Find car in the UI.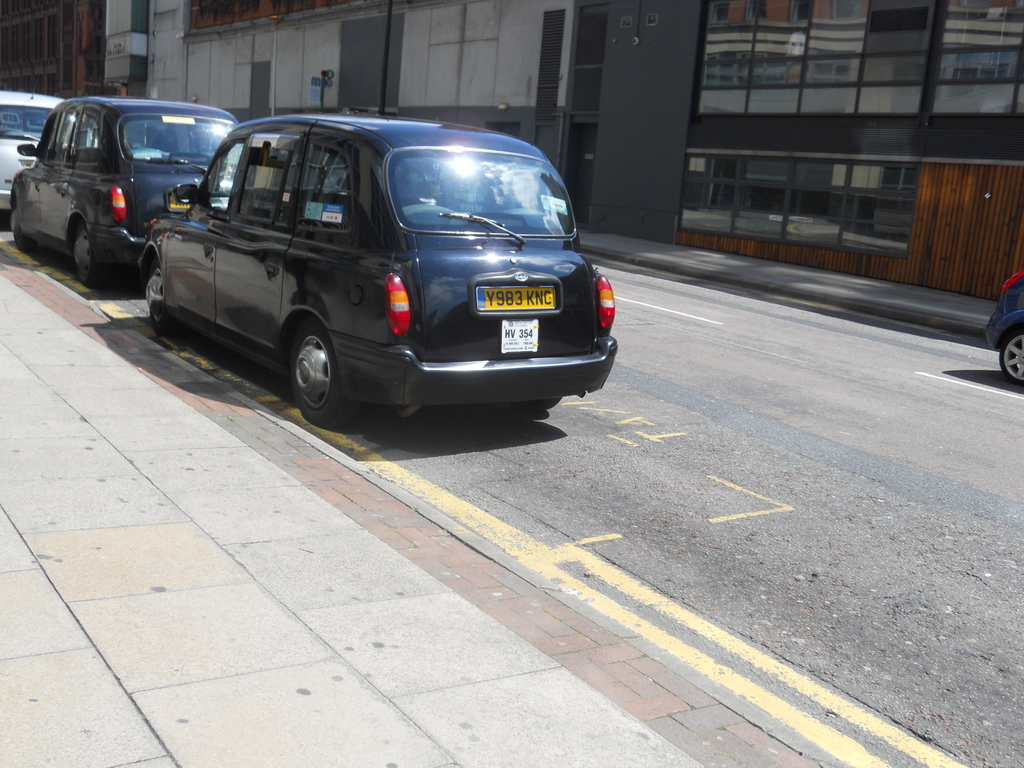
UI element at (0,87,97,214).
